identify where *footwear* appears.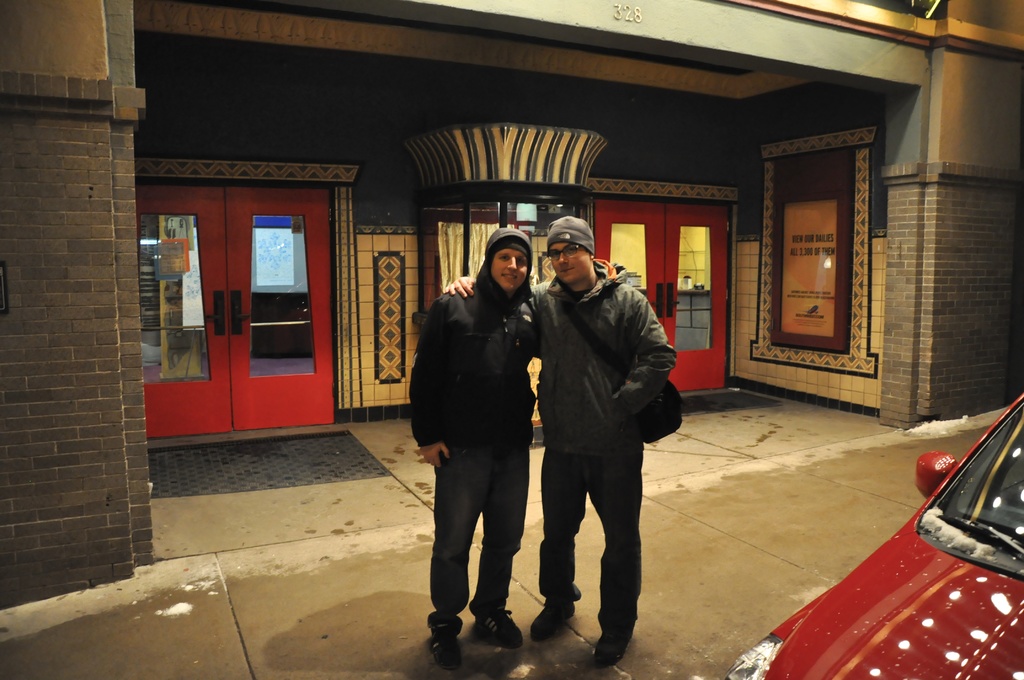
Appears at rect(431, 636, 460, 674).
